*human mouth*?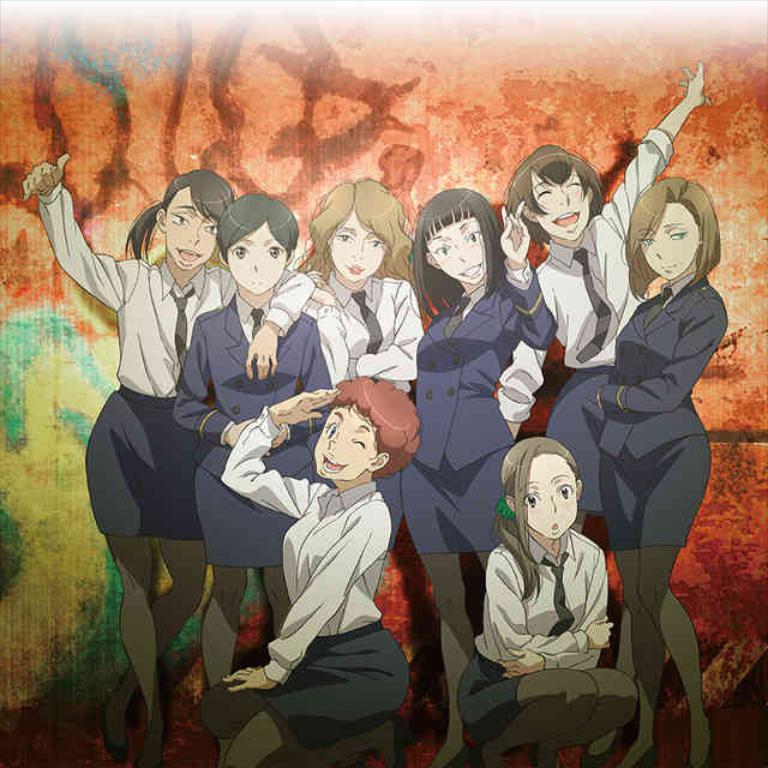
<region>656, 264, 672, 265</region>
